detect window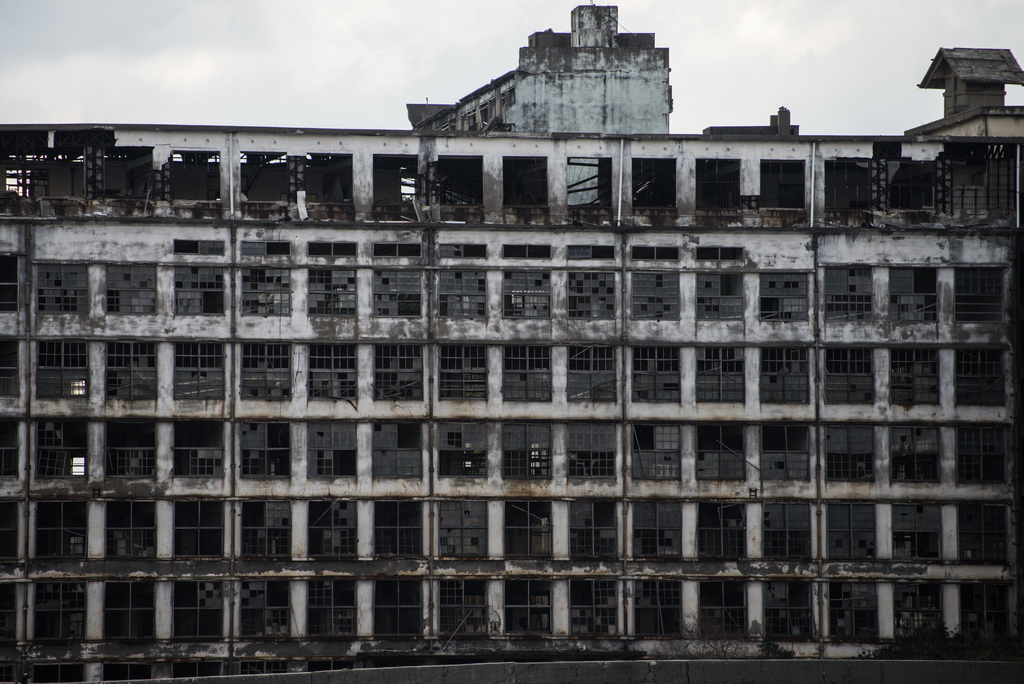
440/499/490/555
